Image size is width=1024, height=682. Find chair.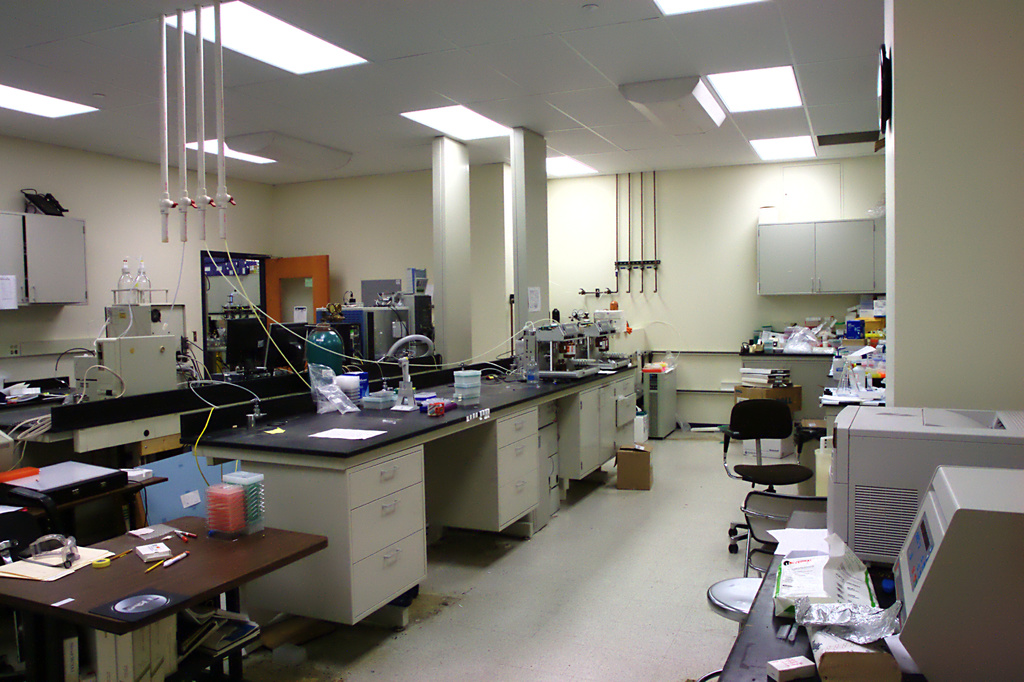
(716, 394, 817, 556).
